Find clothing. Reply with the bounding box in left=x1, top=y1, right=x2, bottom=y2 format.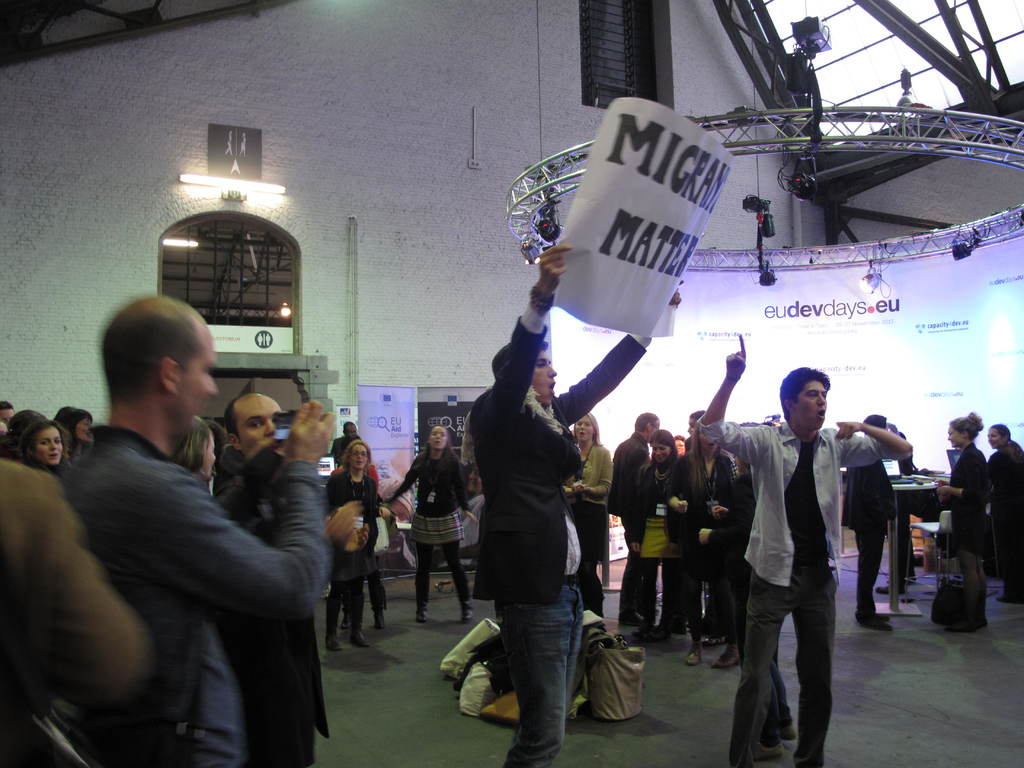
left=326, top=433, right=359, bottom=465.
